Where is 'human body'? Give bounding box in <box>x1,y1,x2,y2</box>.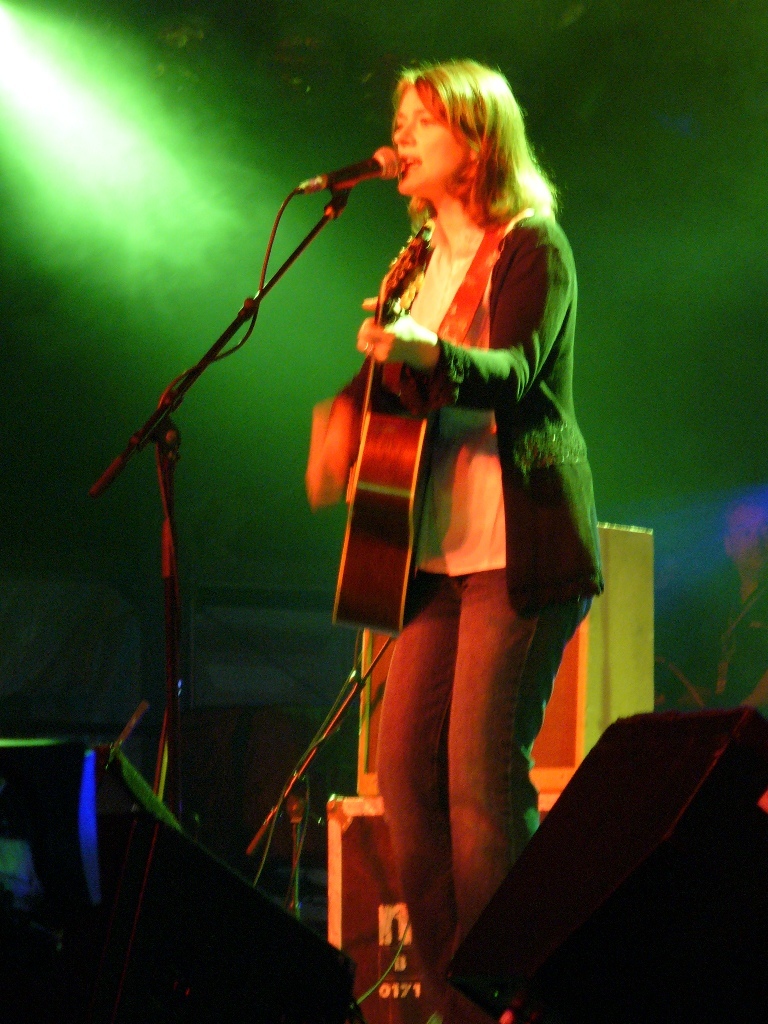
<box>293,101,619,1011</box>.
